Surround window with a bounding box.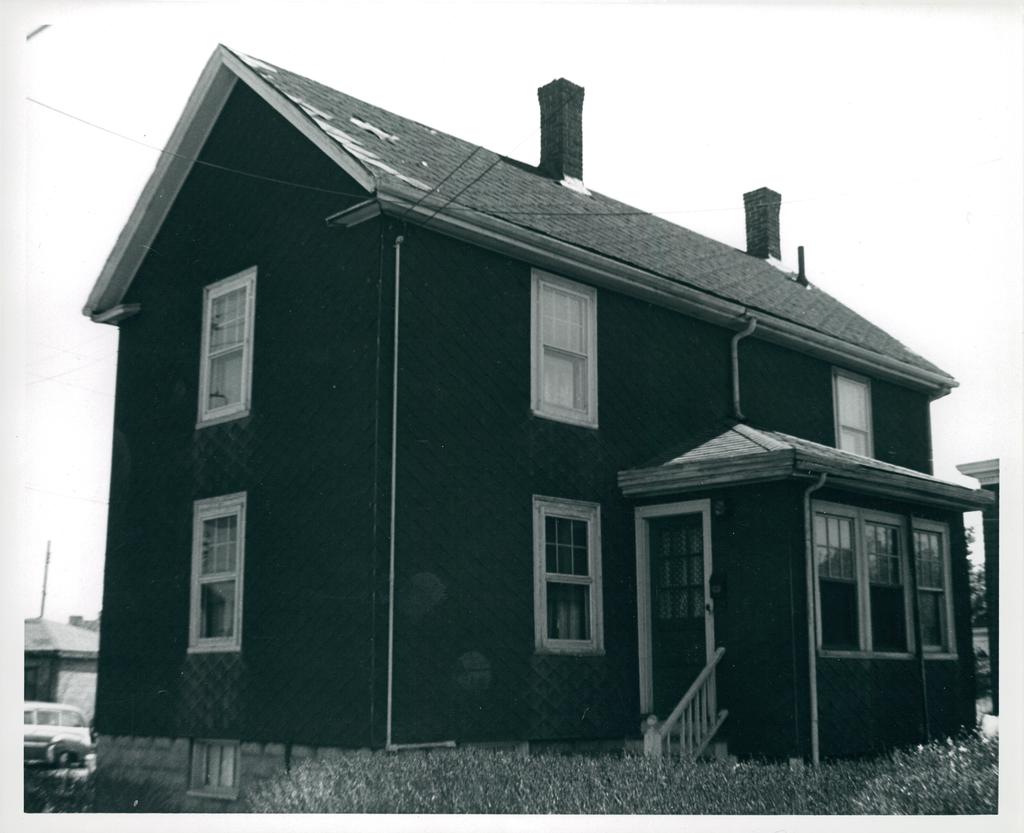
rect(188, 740, 240, 796).
